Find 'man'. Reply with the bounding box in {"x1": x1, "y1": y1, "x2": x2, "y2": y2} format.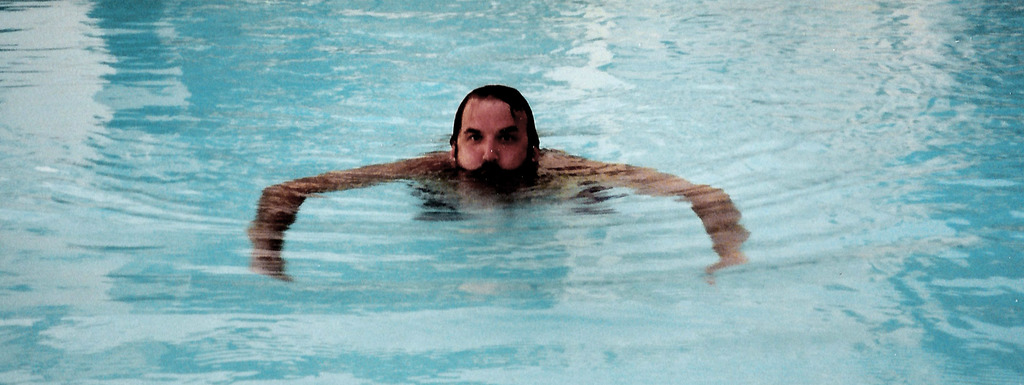
{"x1": 284, "y1": 72, "x2": 688, "y2": 307}.
